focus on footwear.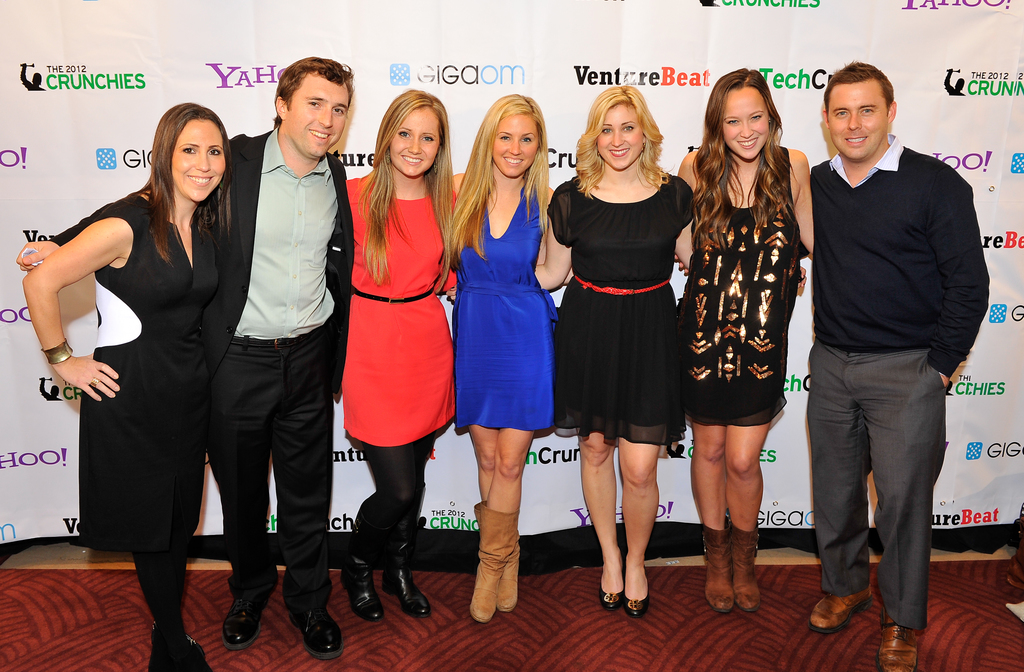
Focused at BBox(876, 606, 922, 671).
